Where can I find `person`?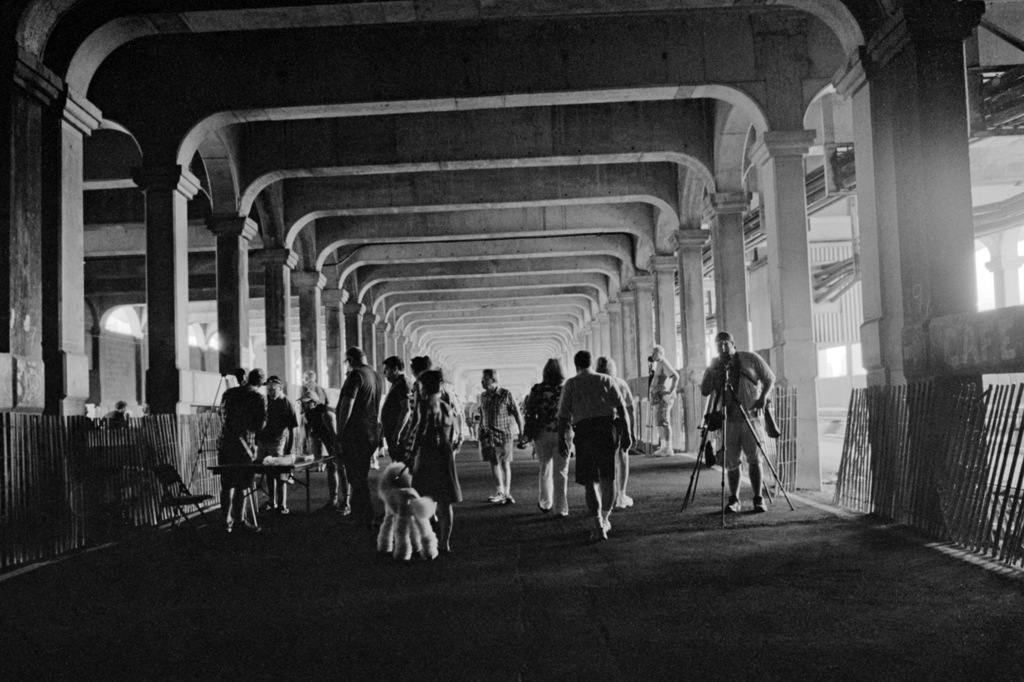
You can find it at (left=412, top=363, right=467, bottom=545).
